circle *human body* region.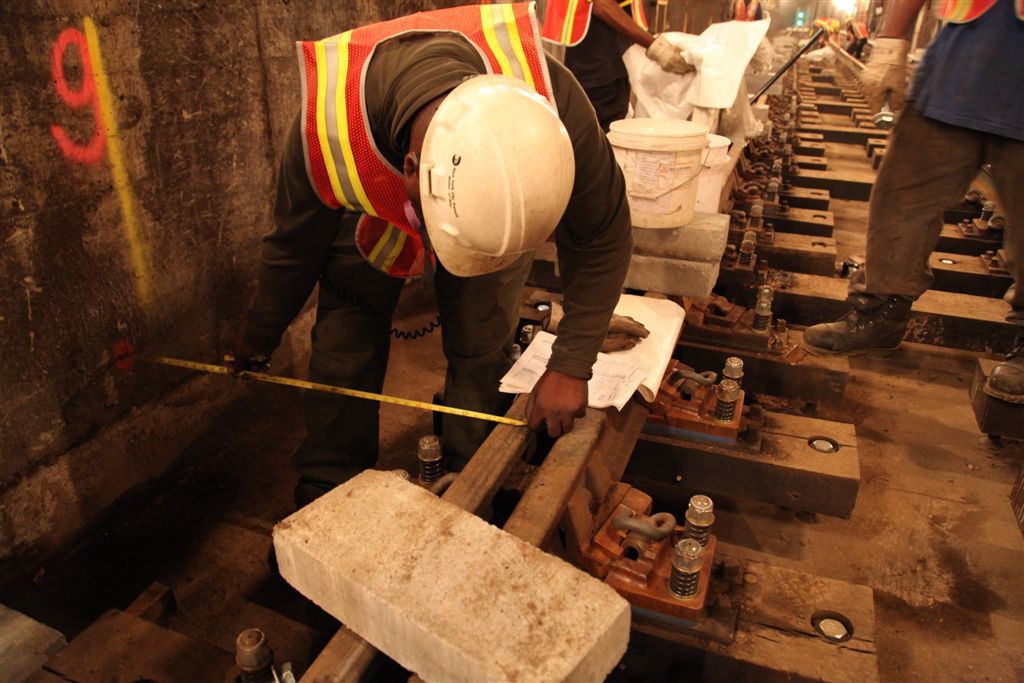
Region: 538 0 718 123.
